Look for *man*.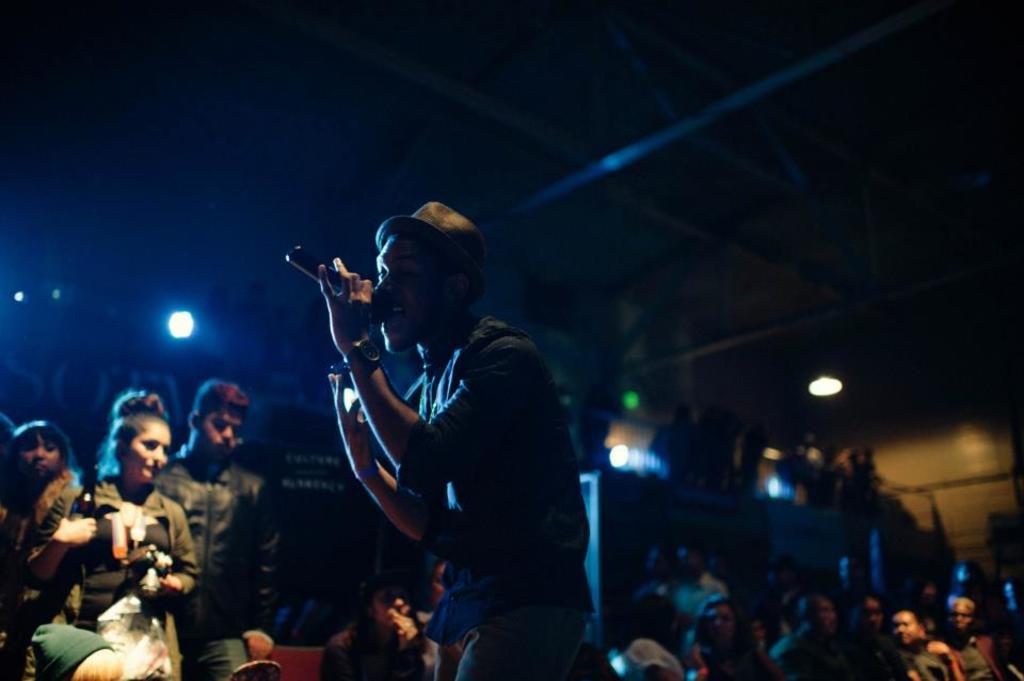
Found: [left=838, top=597, right=905, bottom=674].
